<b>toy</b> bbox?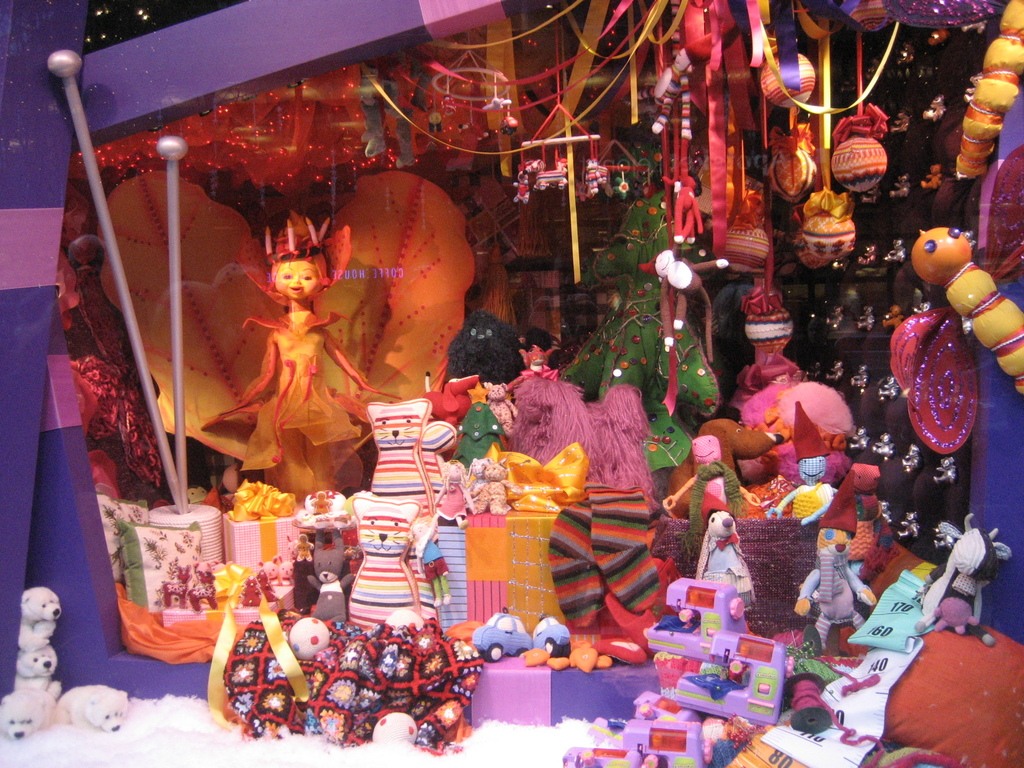
(698,416,780,470)
